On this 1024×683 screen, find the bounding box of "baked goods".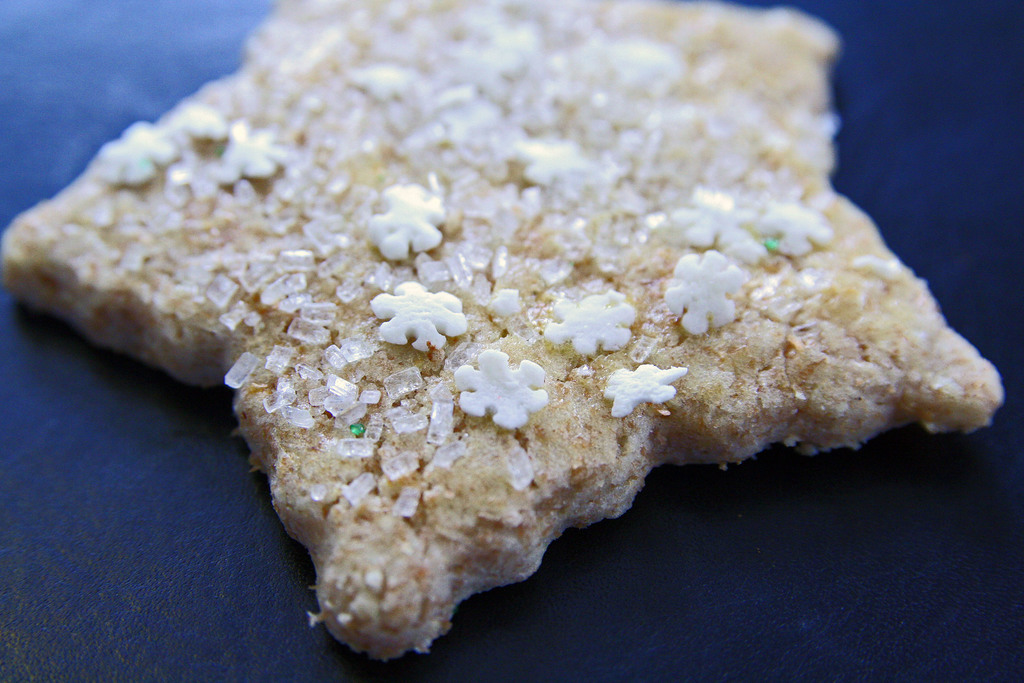
Bounding box: l=132, t=28, r=970, b=661.
